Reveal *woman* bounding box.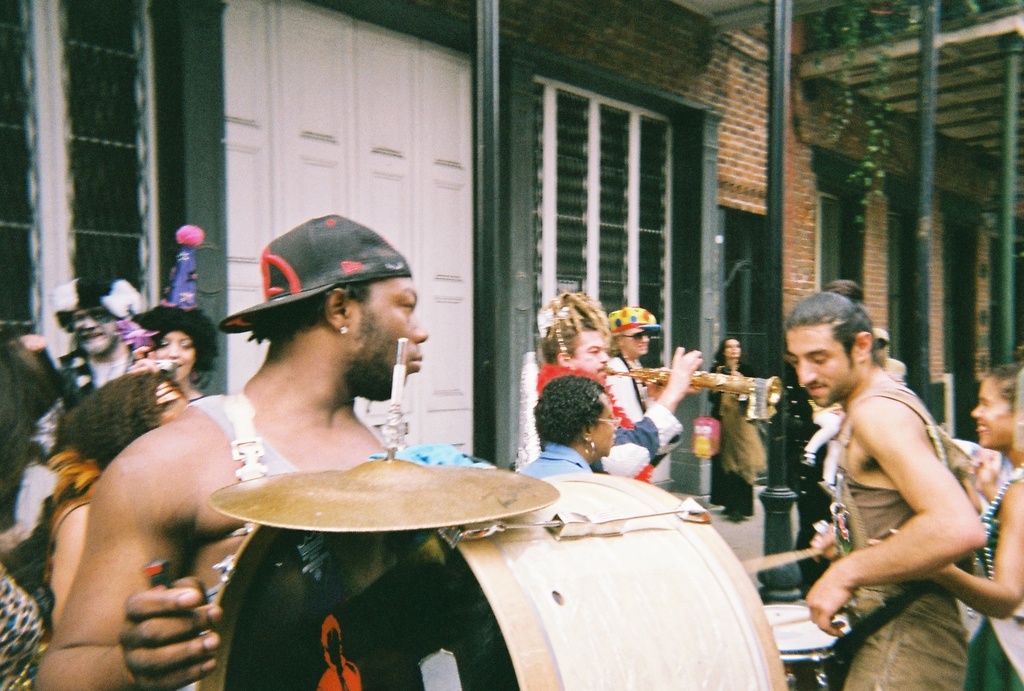
Revealed: (605,303,664,417).
